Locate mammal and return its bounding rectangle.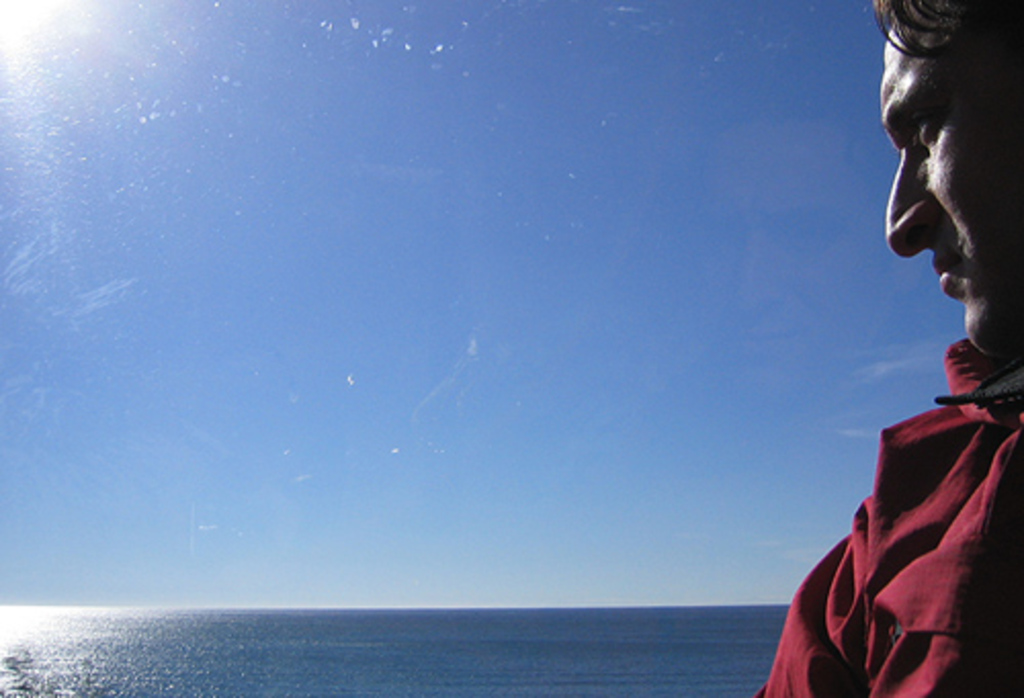
(left=760, top=0, right=1022, bottom=696).
